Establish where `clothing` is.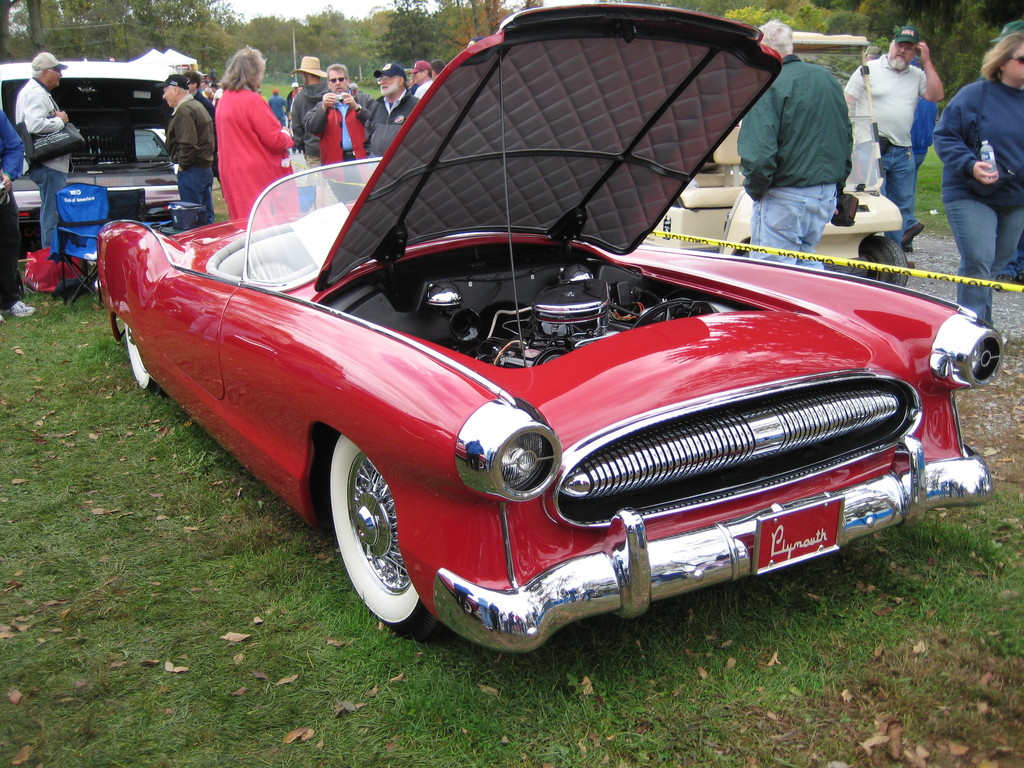
Established at pyautogui.locateOnScreen(0, 105, 24, 310).
